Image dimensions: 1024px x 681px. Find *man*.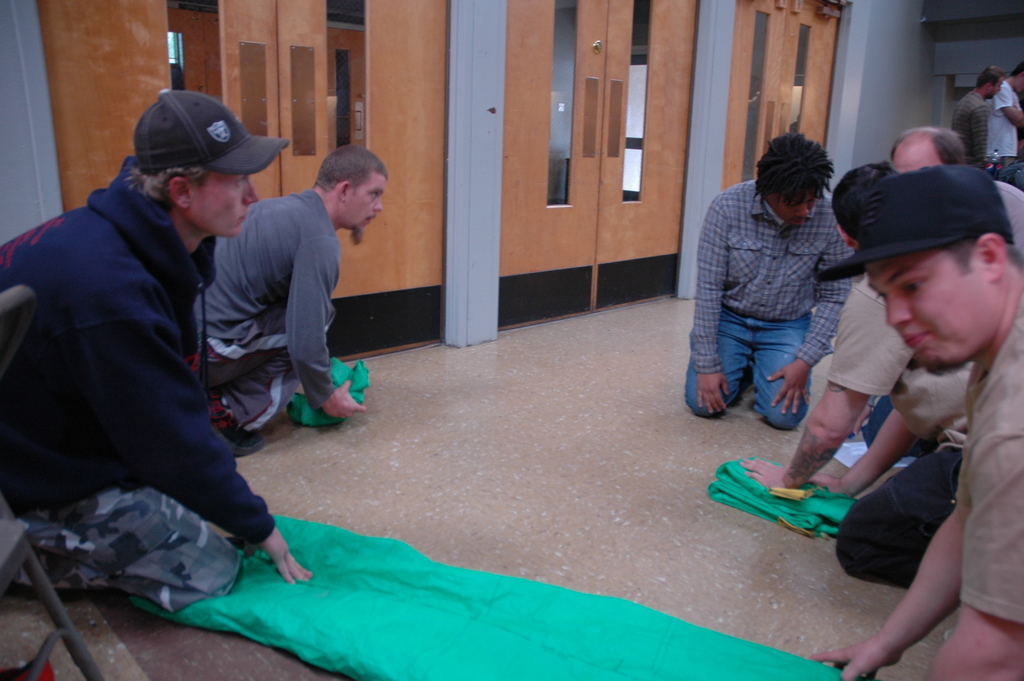
[950, 65, 1002, 167].
